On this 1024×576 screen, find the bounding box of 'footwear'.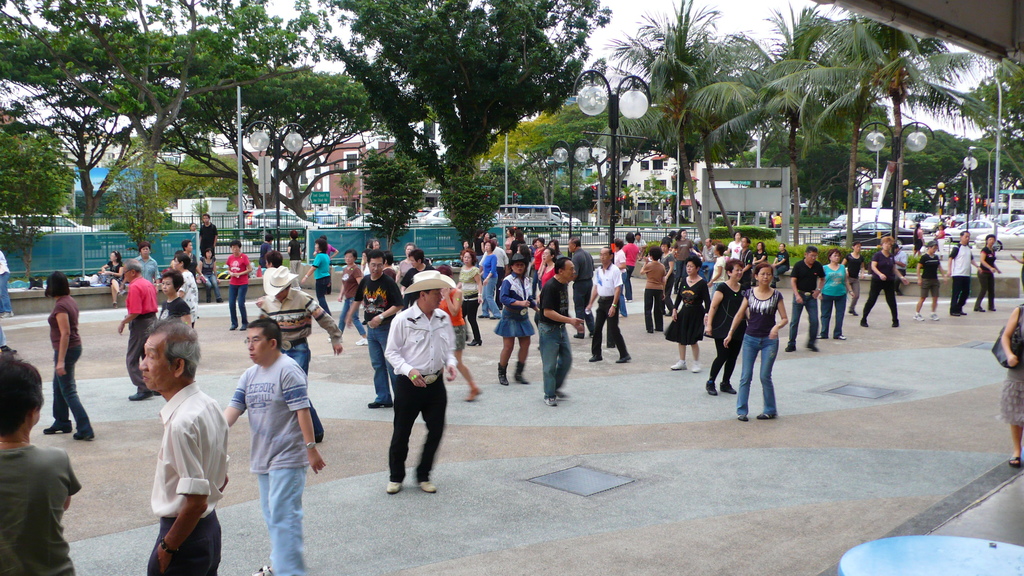
Bounding box: BBox(616, 353, 634, 361).
